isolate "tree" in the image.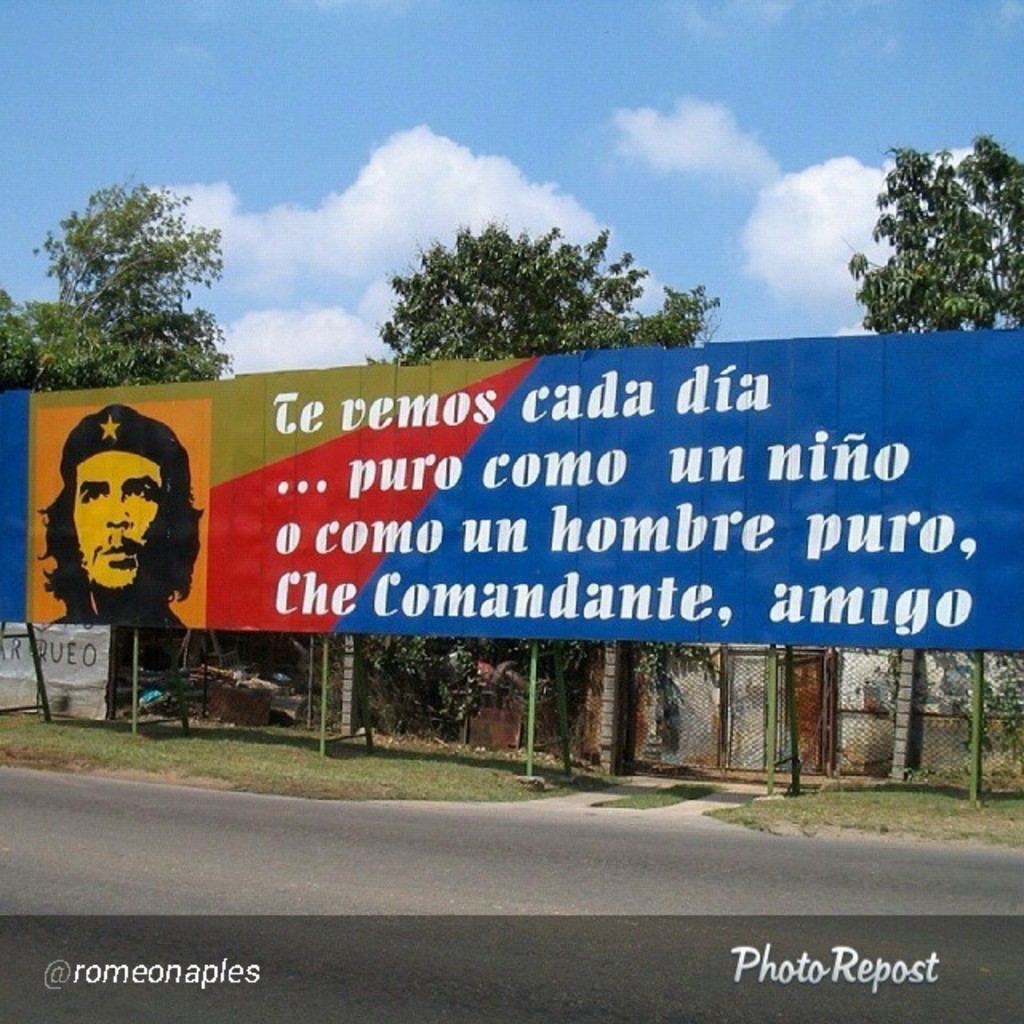
Isolated region: 842, 136, 1022, 331.
